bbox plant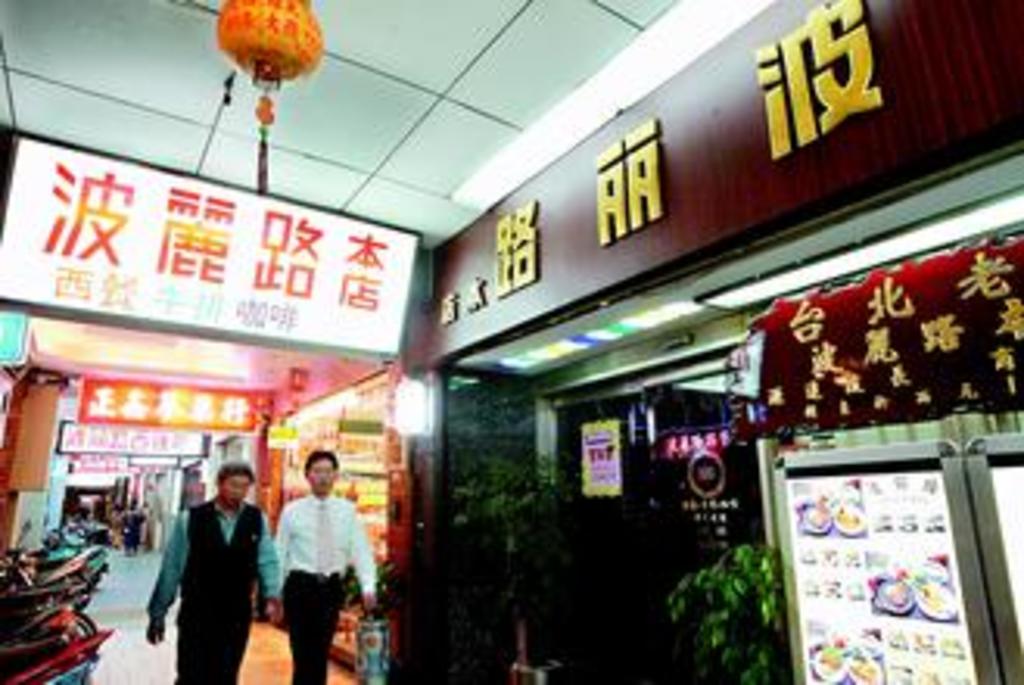
451, 442, 576, 651
